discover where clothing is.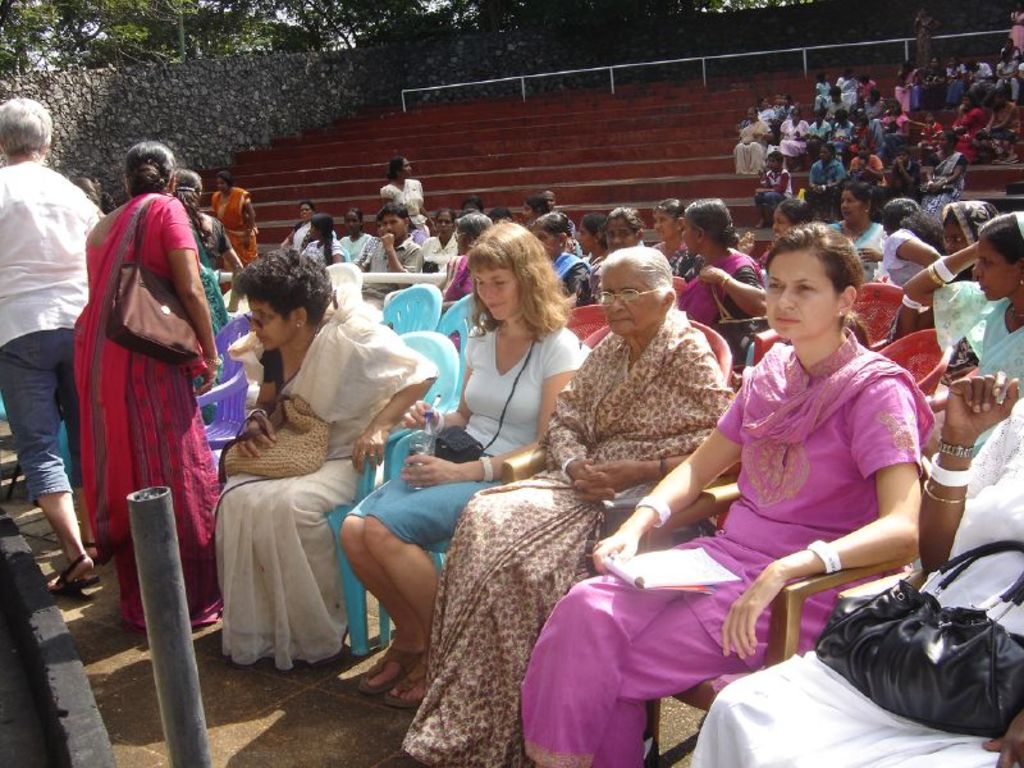
Discovered at <bbox>0, 154, 106, 509</bbox>.
